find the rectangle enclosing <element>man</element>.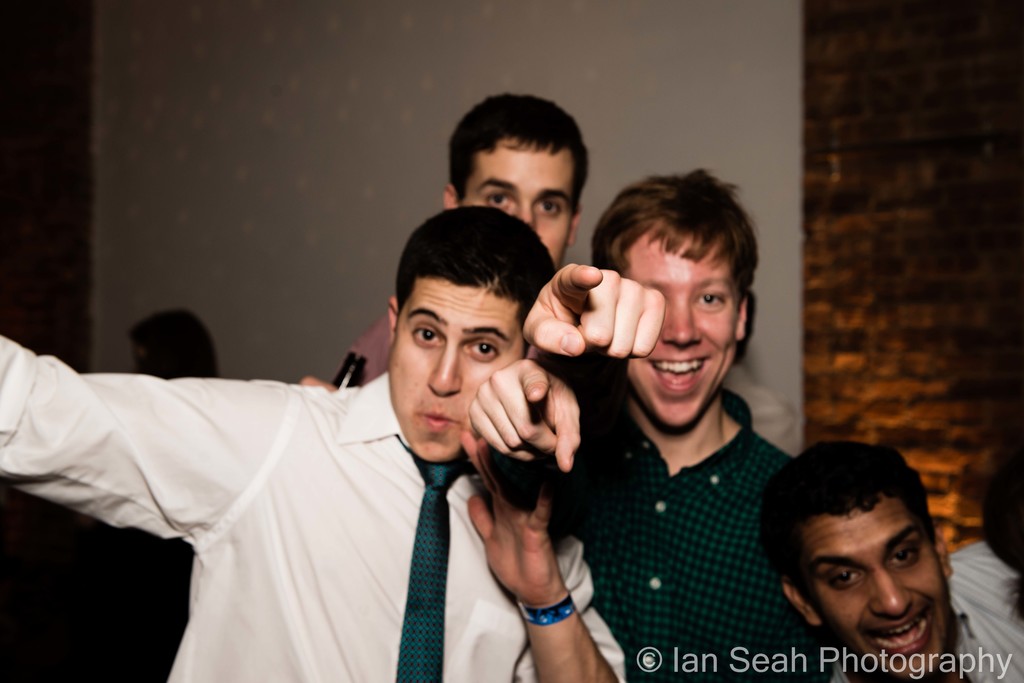
x1=304 y1=95 x2=595 y2=389.
